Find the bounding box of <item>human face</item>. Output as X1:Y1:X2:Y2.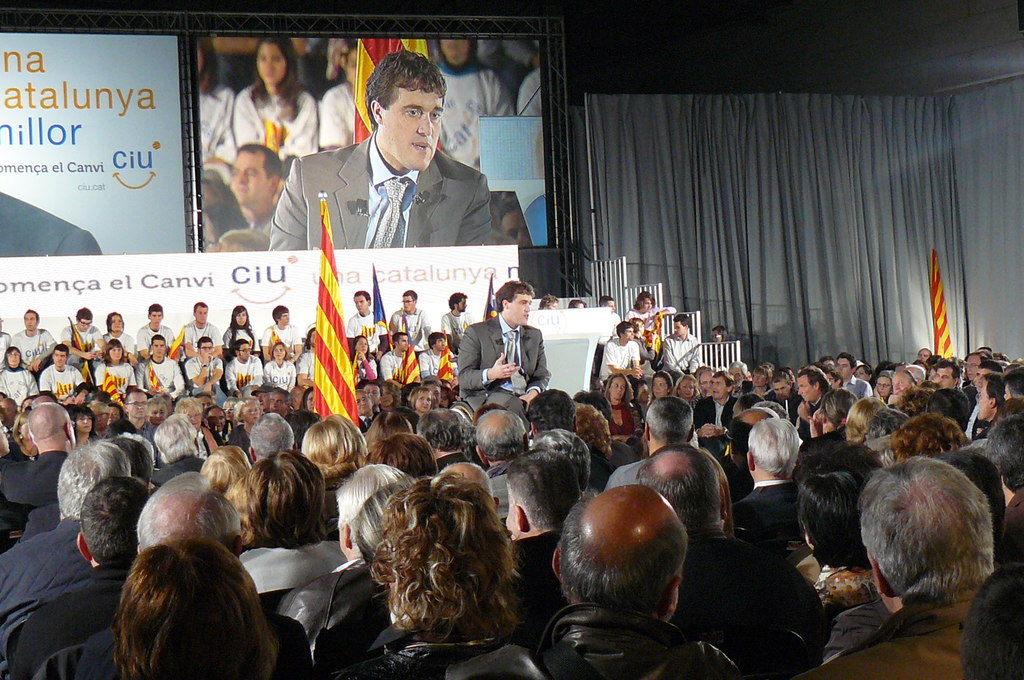
280:311:289:325.
